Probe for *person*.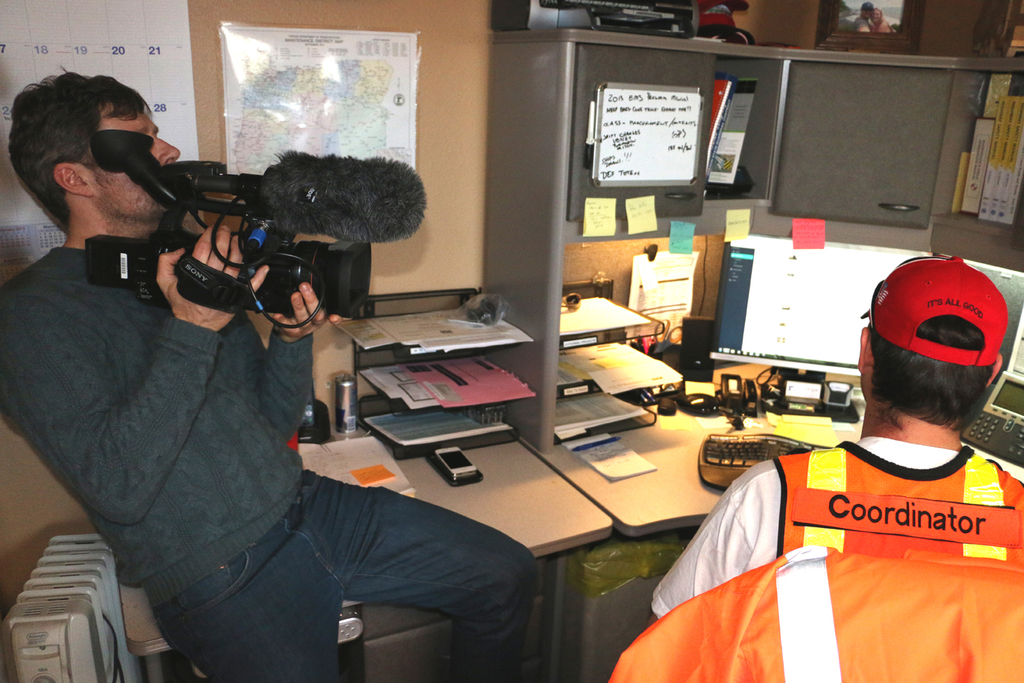
Probe result: <bbox>0, 68, 539, 682</bbox>.
